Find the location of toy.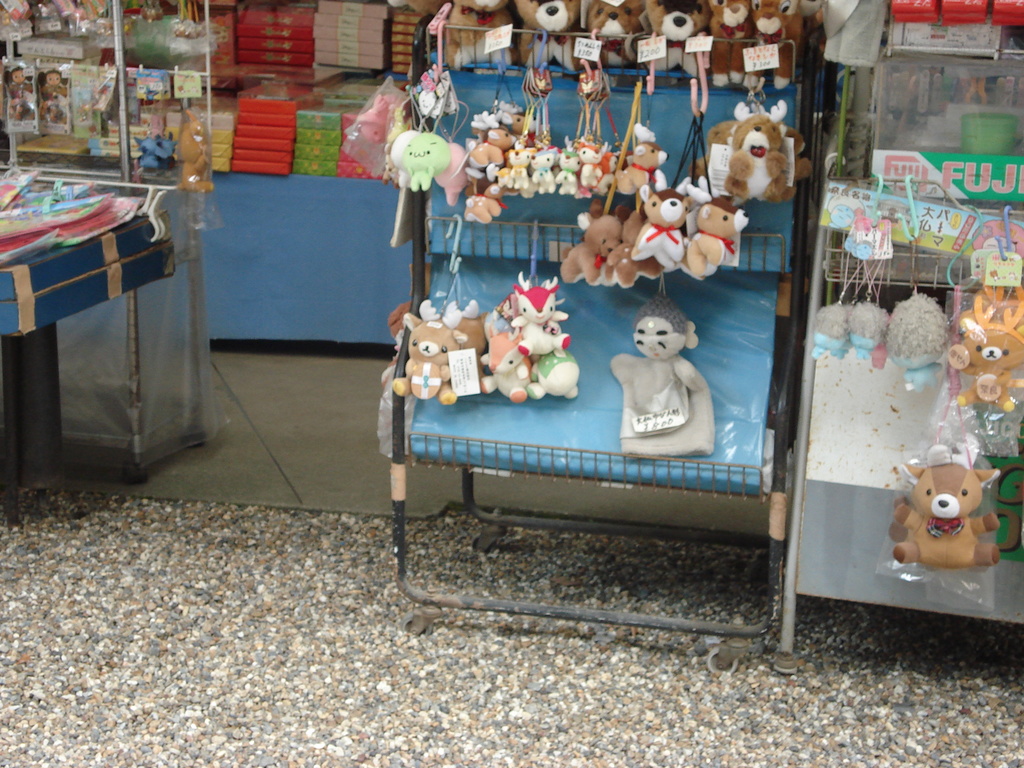
Location: 618, 119, 671, 196.
